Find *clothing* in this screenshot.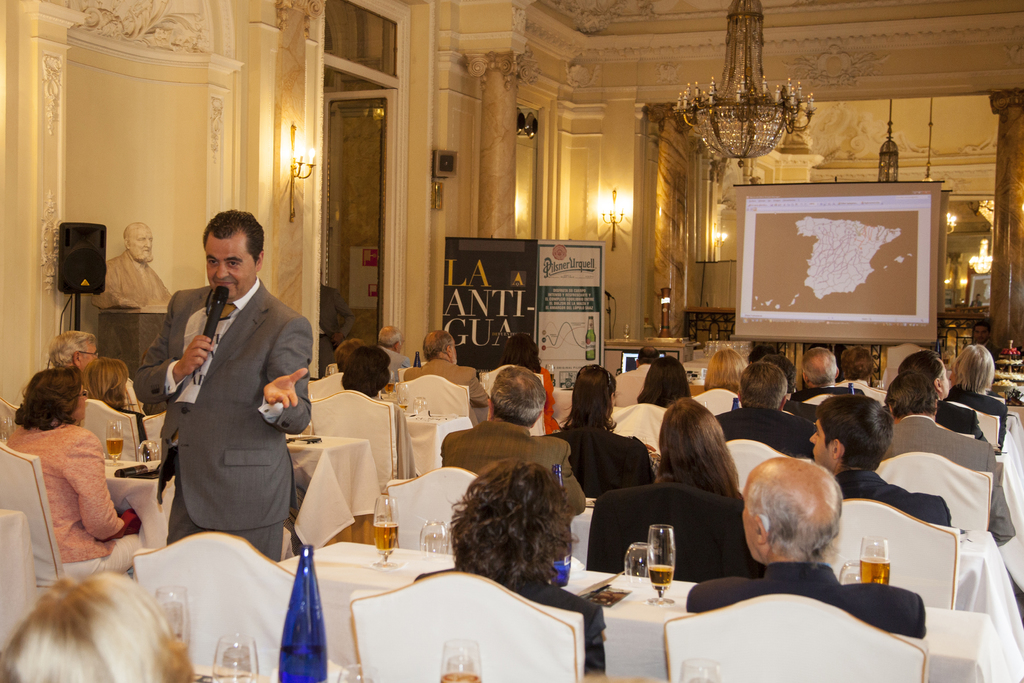
The bounding box for *clothing* is 835 470 952 522.
